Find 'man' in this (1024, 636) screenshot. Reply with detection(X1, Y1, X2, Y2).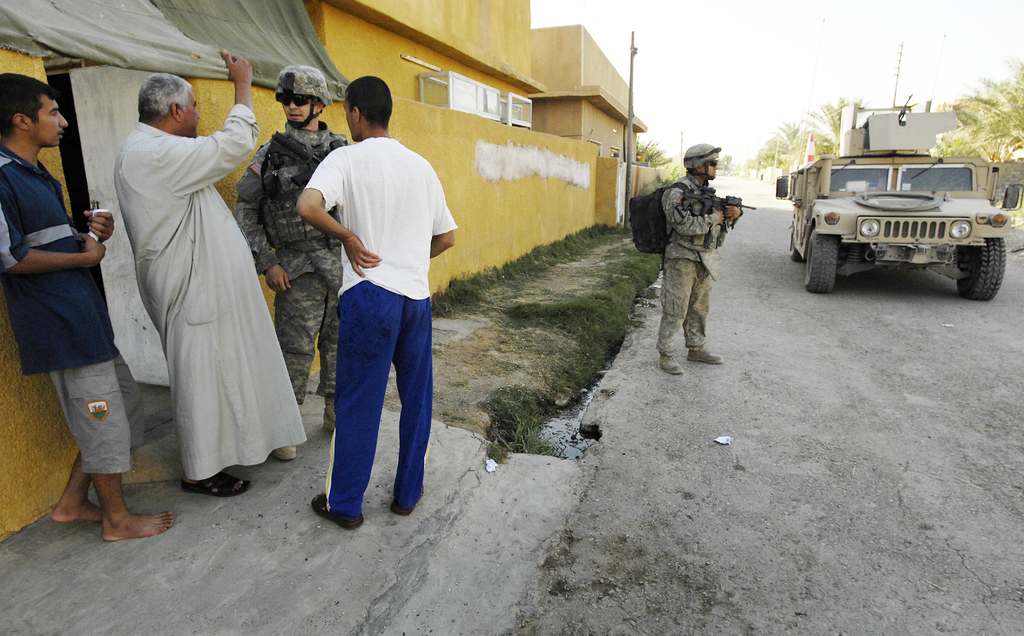
detection(115, 48, 261, 499).
